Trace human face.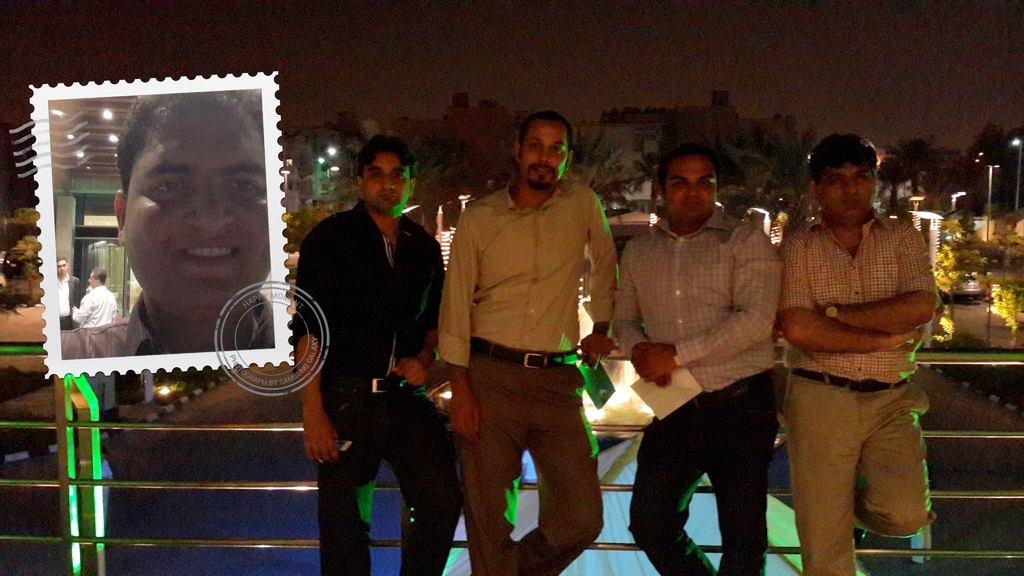
Traced to l=664, t=158, r=715, b=223.
